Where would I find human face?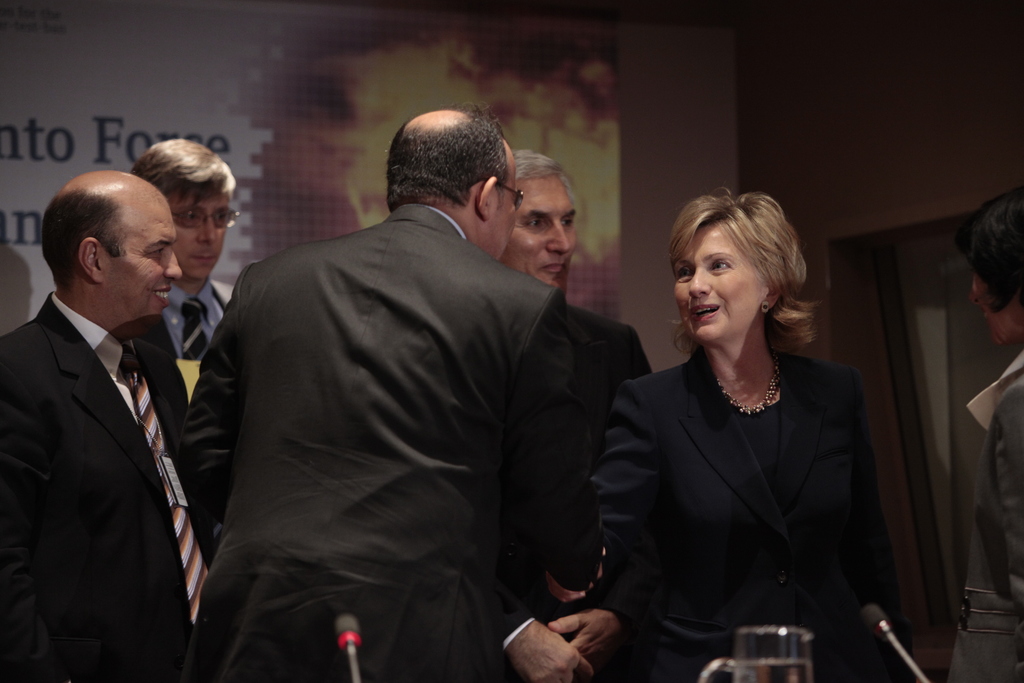
At [972,272,1023,346].
